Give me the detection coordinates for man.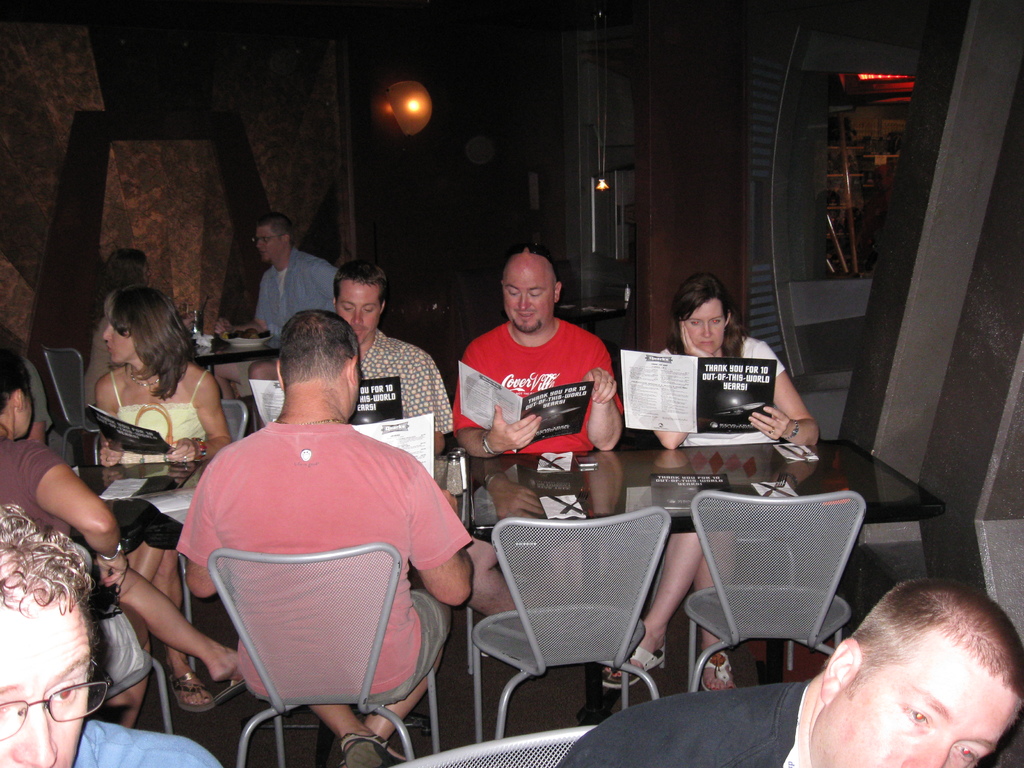
(x1=330, y1=261, x2=451, y2=458).
